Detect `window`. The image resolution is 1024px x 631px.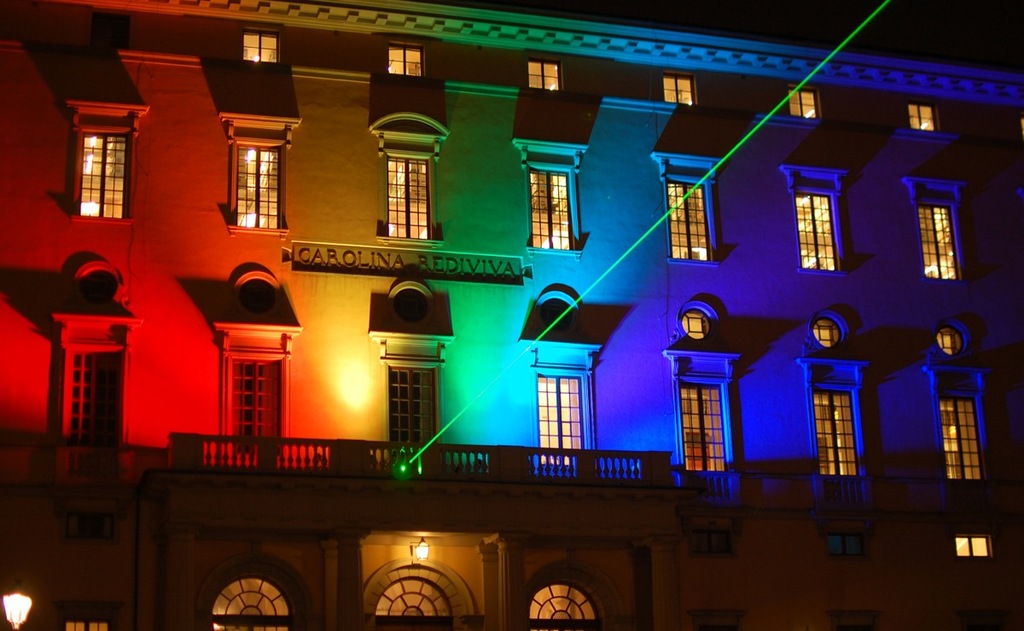
(left=55, top=313, right=134, bottom=450).
